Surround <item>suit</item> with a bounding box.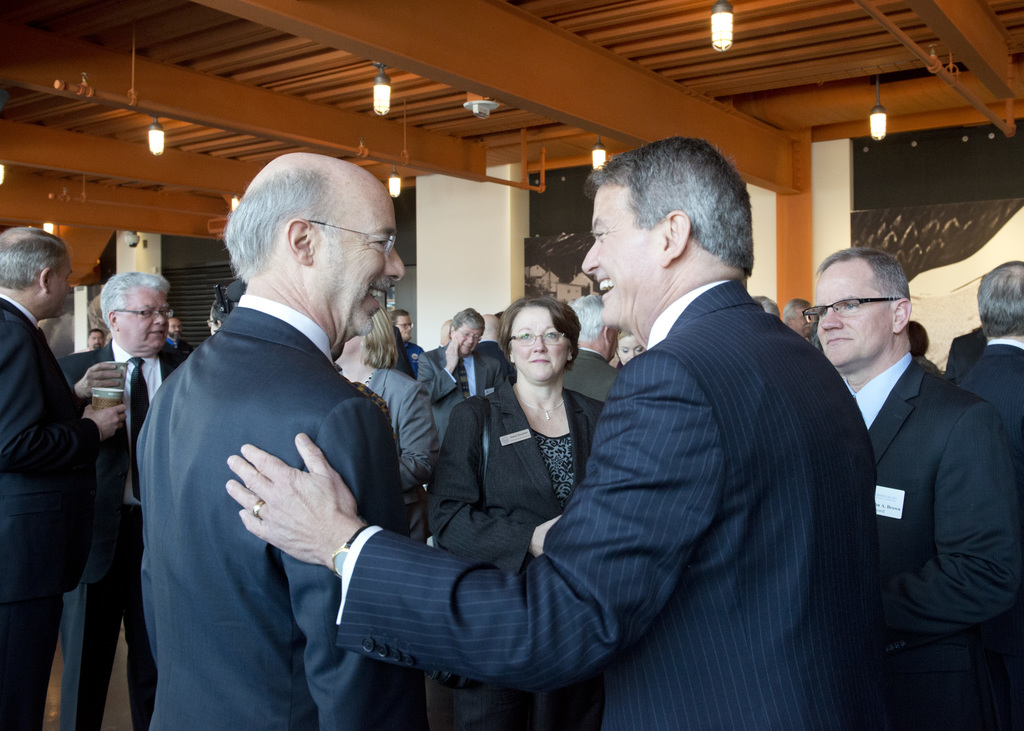
(x1=963, y1=333, x2=1023, y2=450).
